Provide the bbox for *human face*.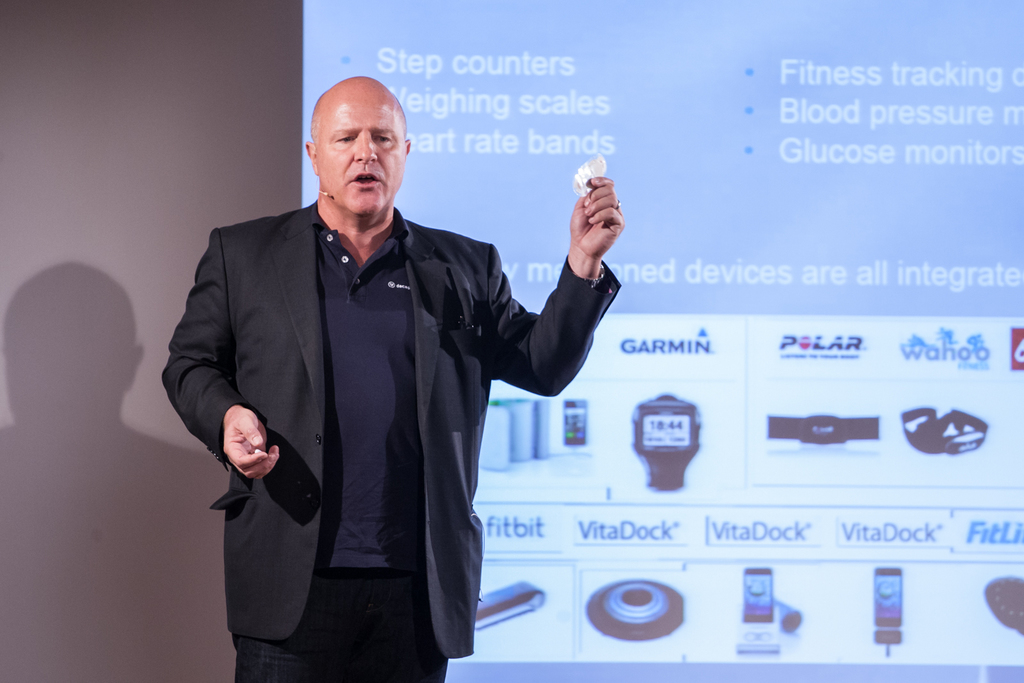
315/86/406/215.
